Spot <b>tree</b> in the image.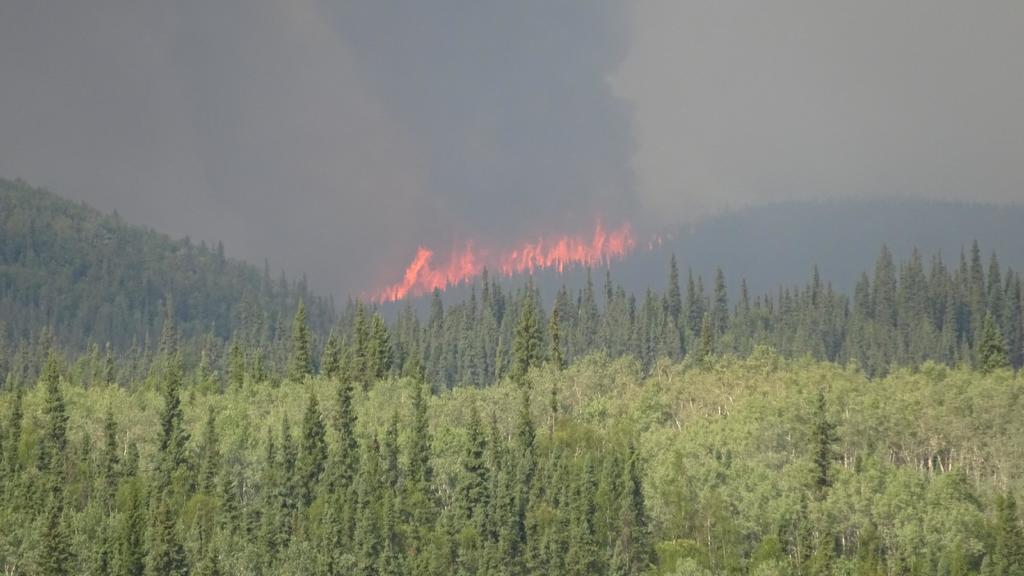
<b>tree</b> found at crop(930, 249, 955, 367).
